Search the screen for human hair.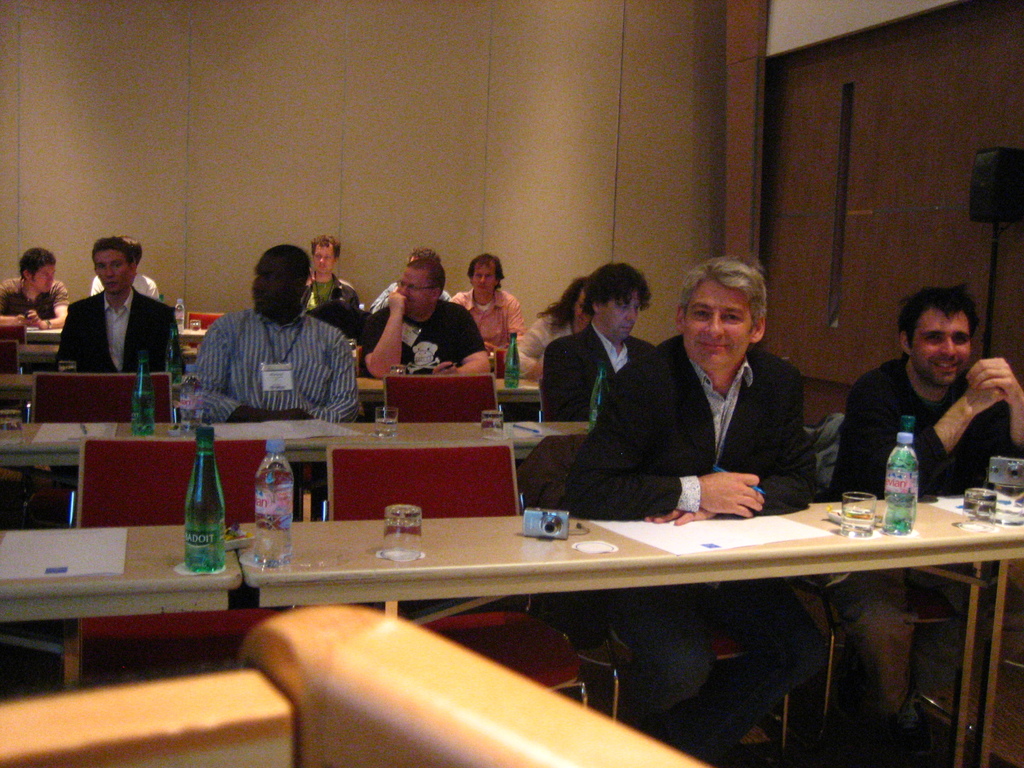
Found at Rect(897, 285, 986, 347).
